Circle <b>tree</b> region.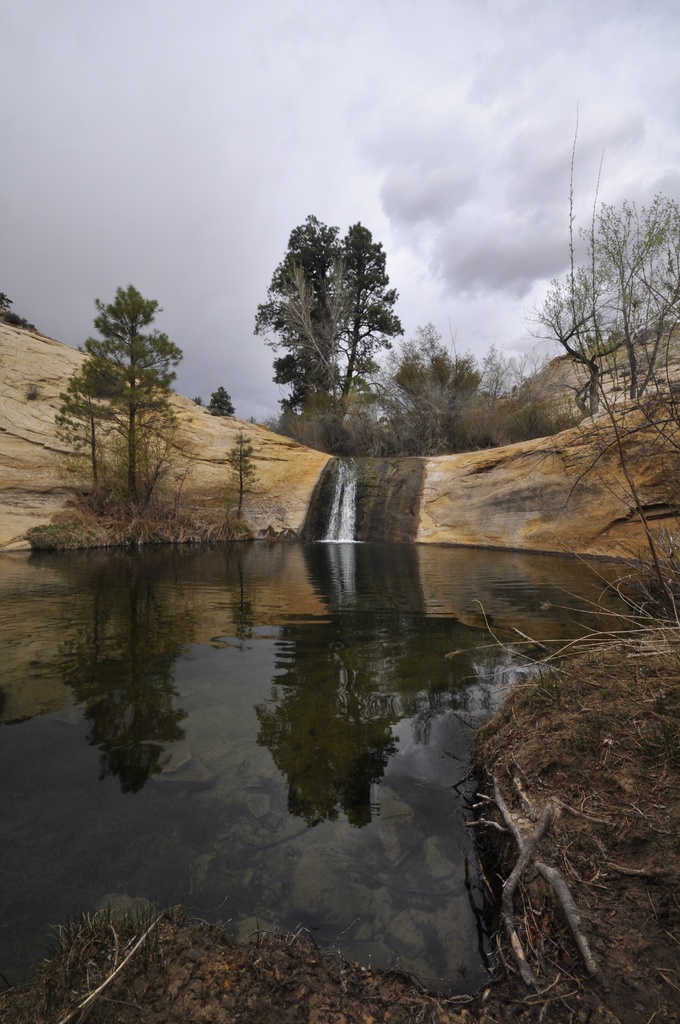
Region: Rect(208, 386, 241, 419).
